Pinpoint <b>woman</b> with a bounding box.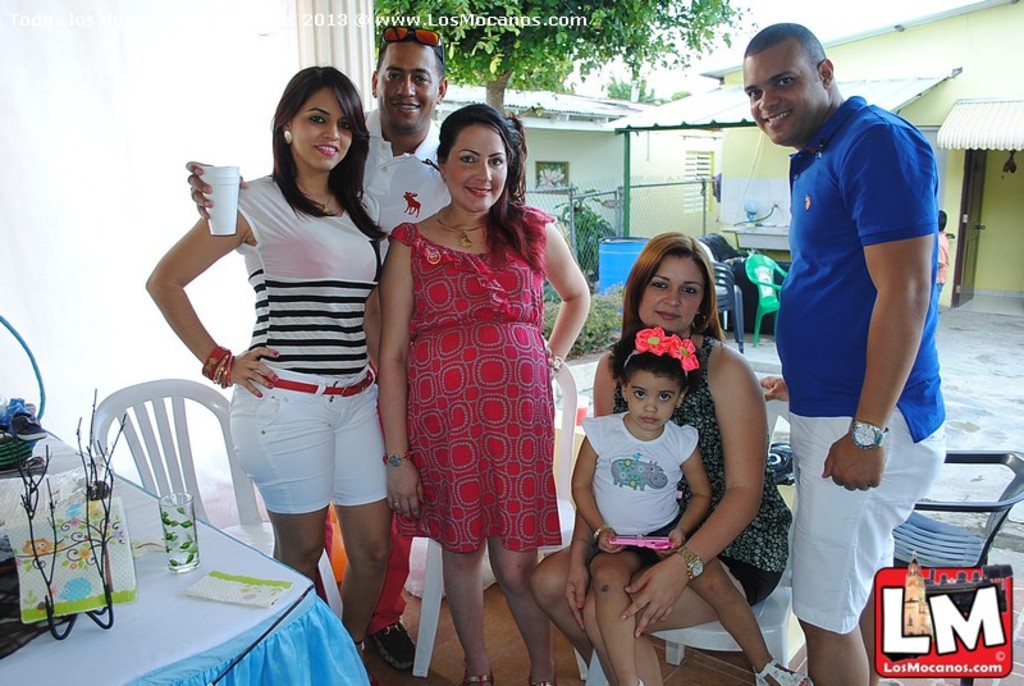
pyautogui.locateOnScreen(529, 229, 792, 685).
